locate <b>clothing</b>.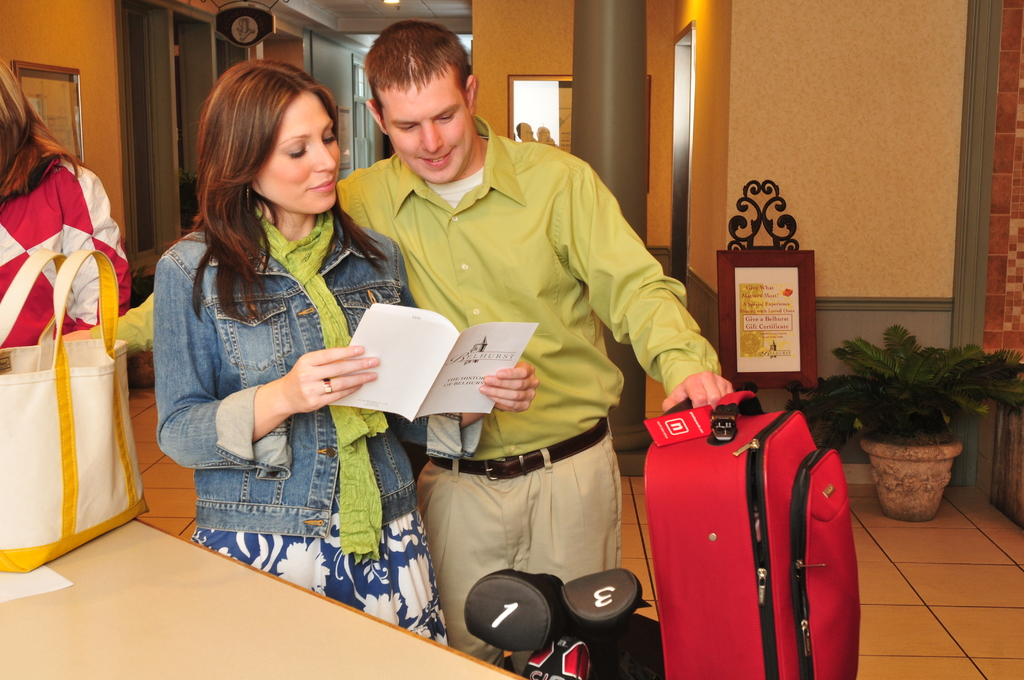
Bounding box: Rect(144, 164, 415, 571).
